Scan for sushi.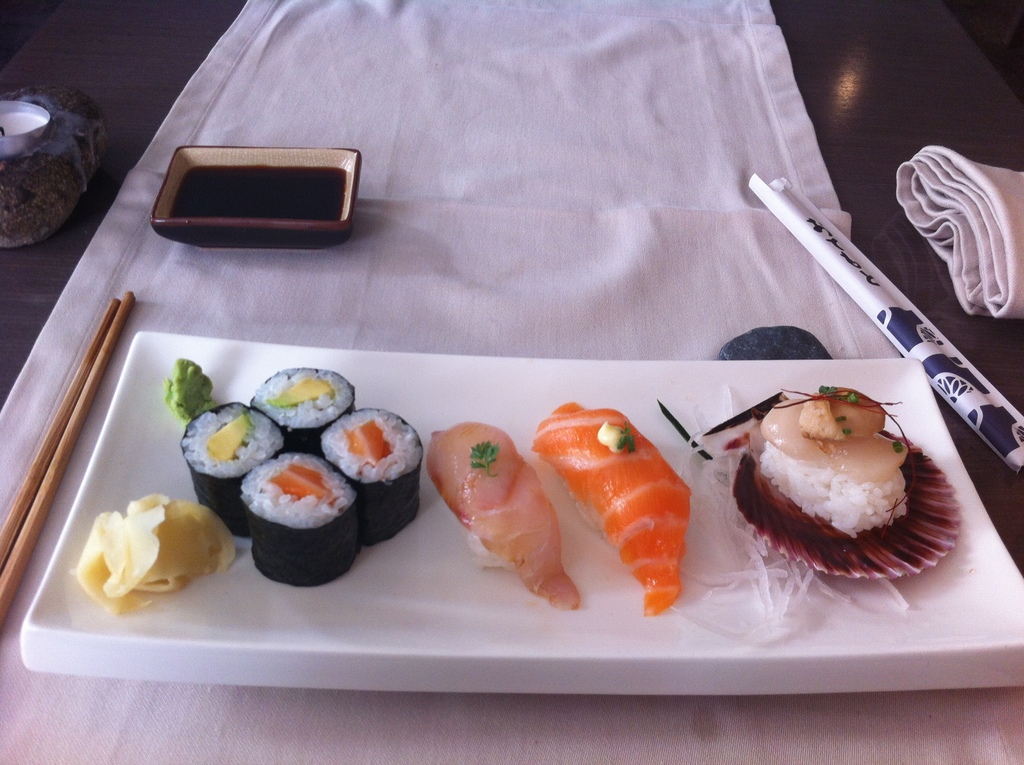
Scan result: l=319, t=407, r=419, b=539.
